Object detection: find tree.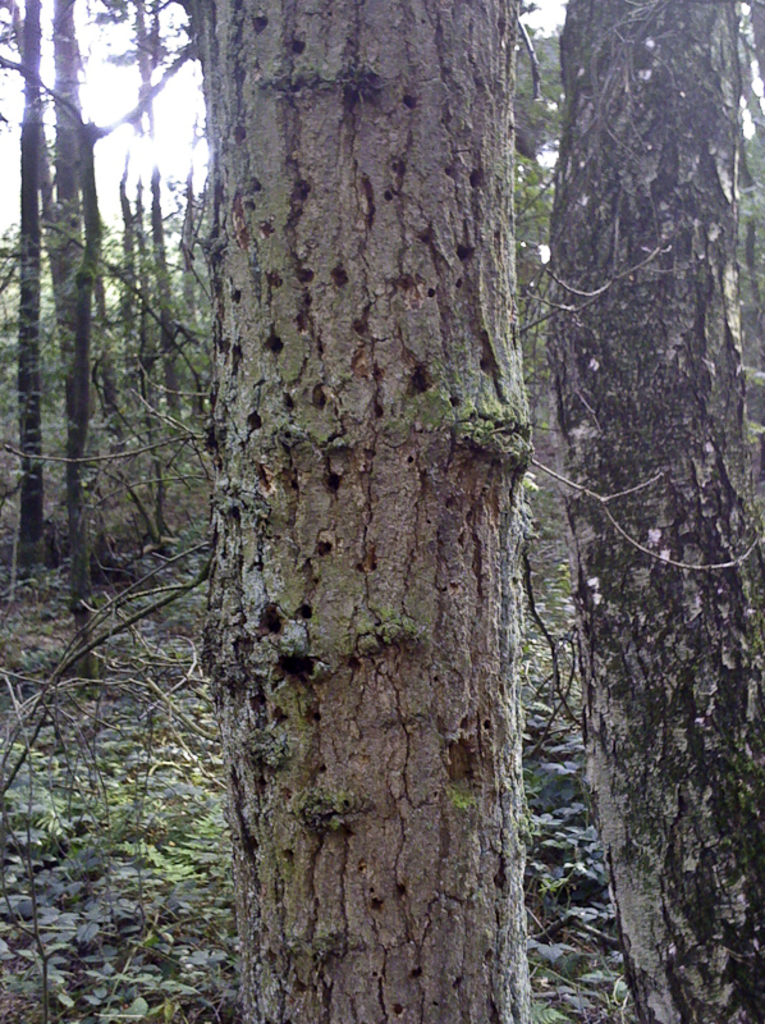
(183, 0, 521, 1023).
